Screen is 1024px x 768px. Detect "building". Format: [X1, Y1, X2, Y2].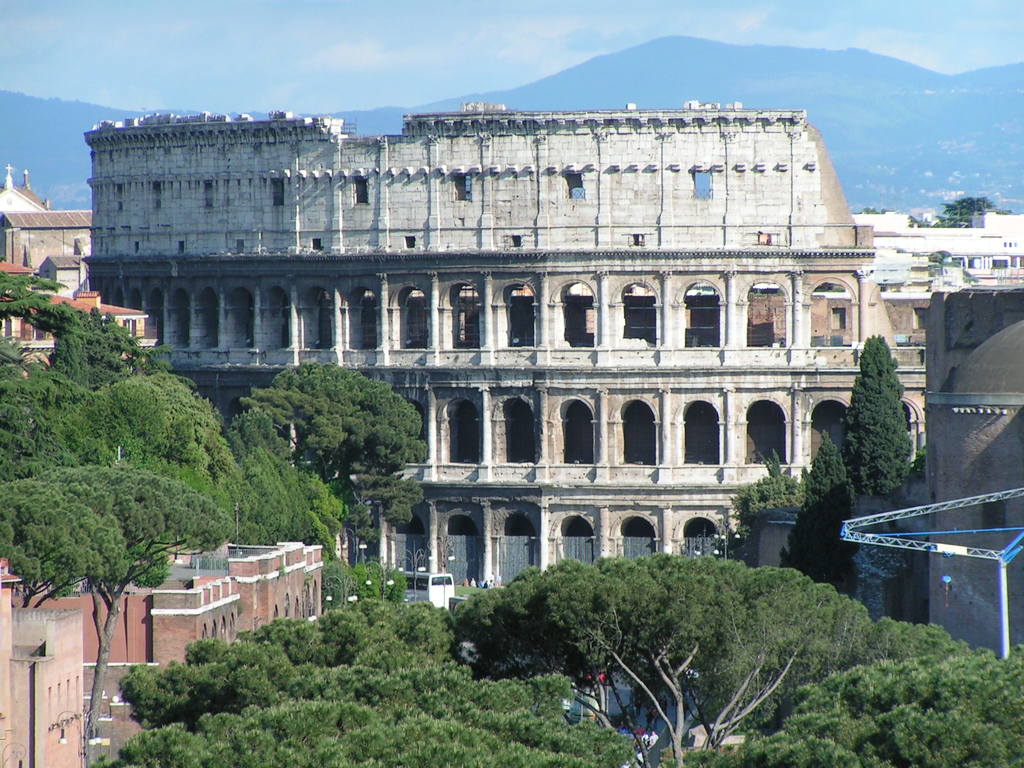
[849, 214, 1023, 254].
